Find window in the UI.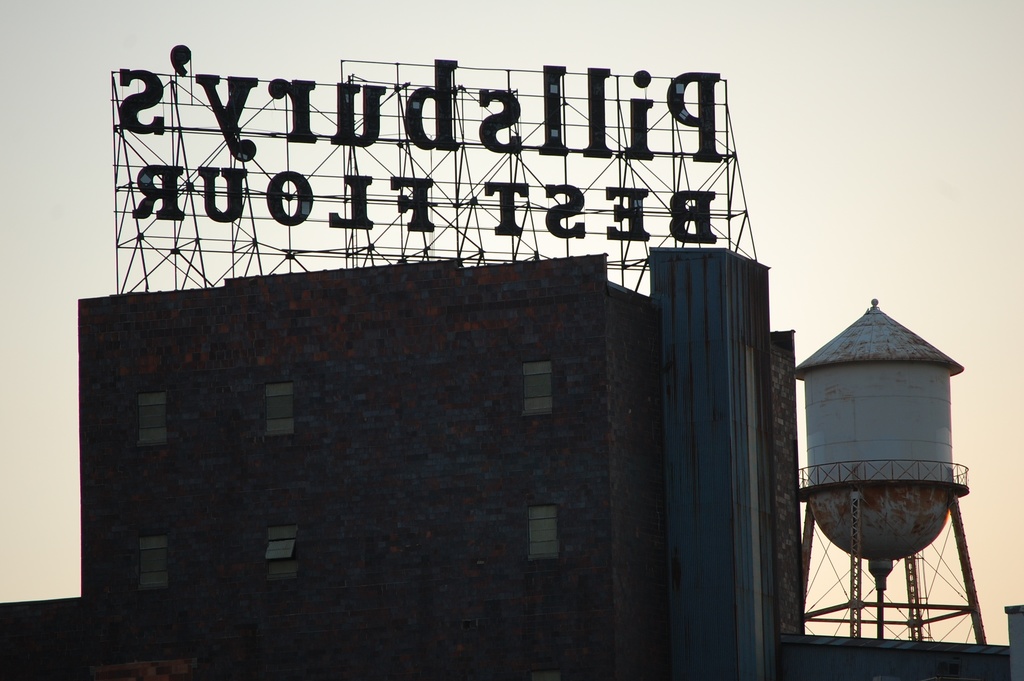
UI element at {"x1": 263, "y1": 377, "x2": 299, "y2": 439}.
